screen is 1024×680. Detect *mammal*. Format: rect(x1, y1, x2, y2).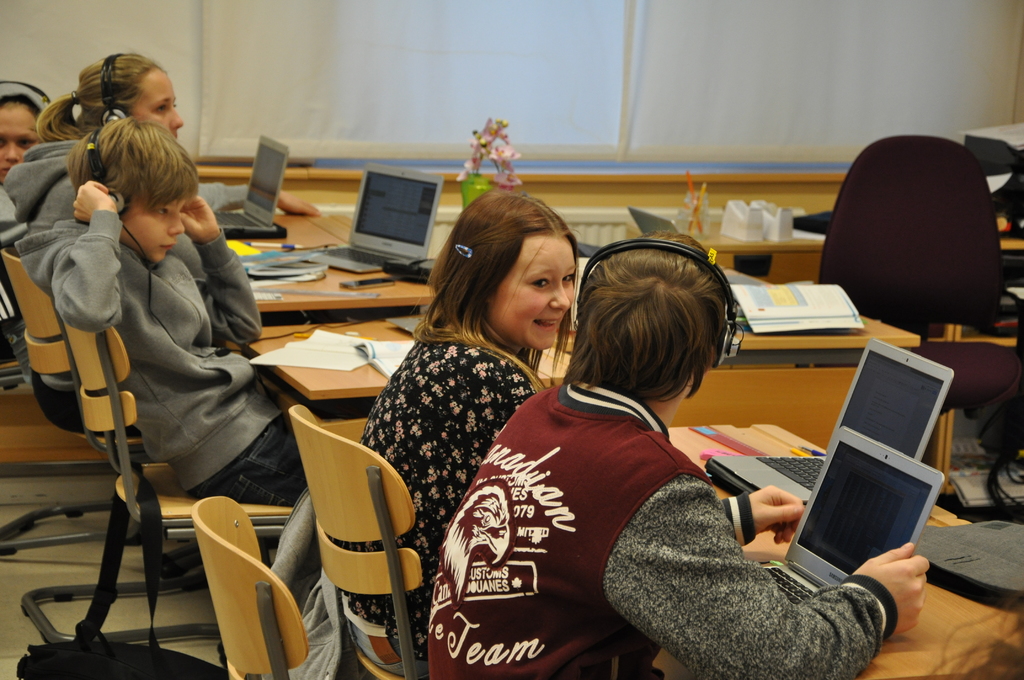
rect(320, 175, 581, 669).
